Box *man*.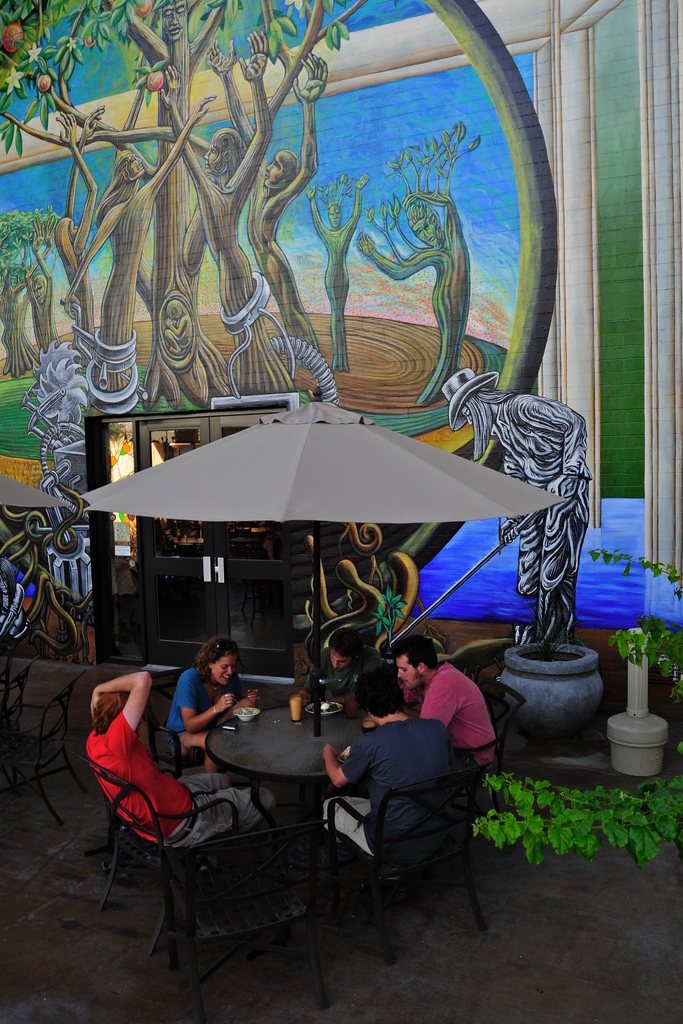
Rect(311, 668, 450, 850).
